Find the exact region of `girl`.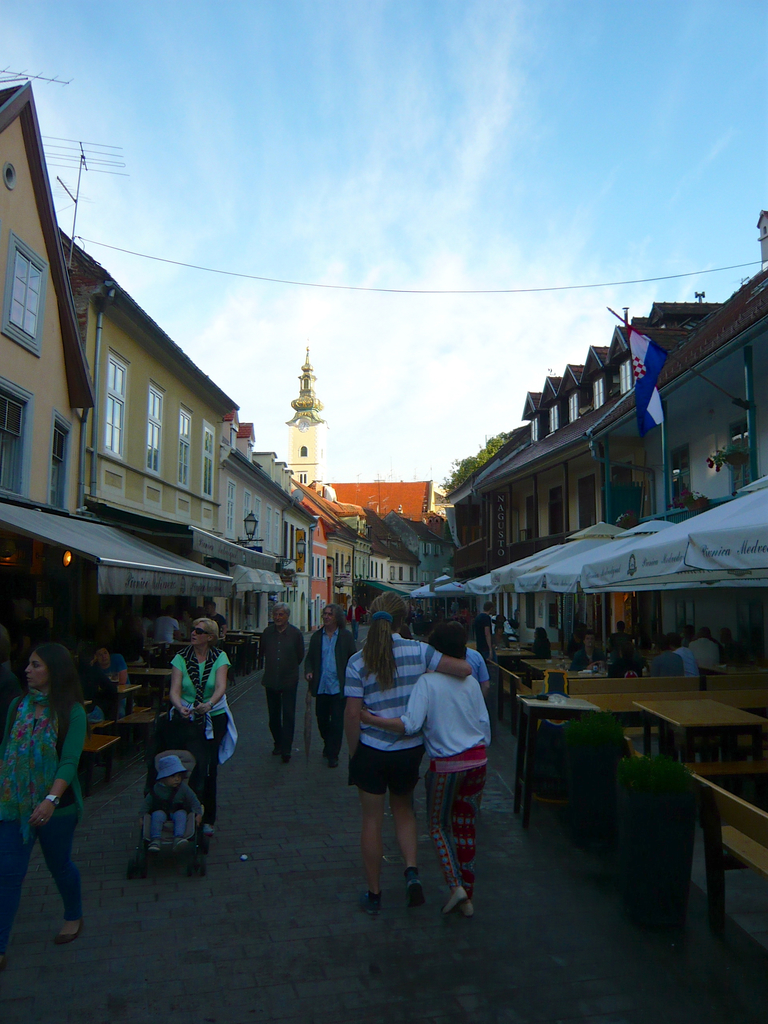
Exact region: 336, 589, 469, 922.
